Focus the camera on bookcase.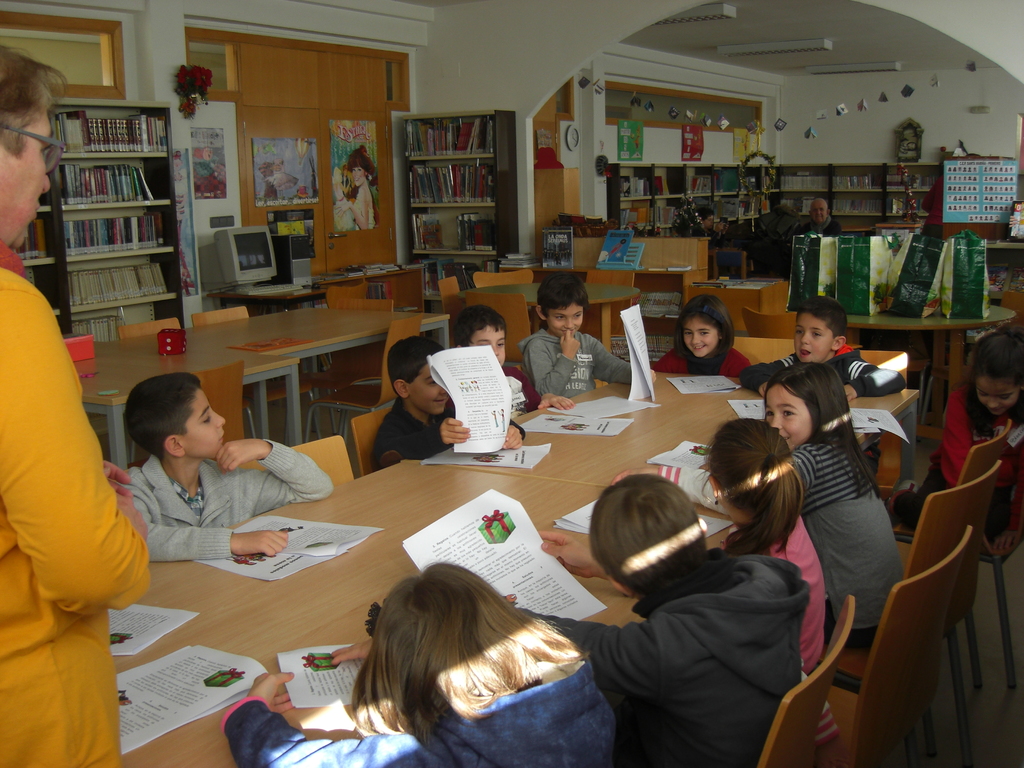
Focus region: rect(404, 106, 522, 265).
